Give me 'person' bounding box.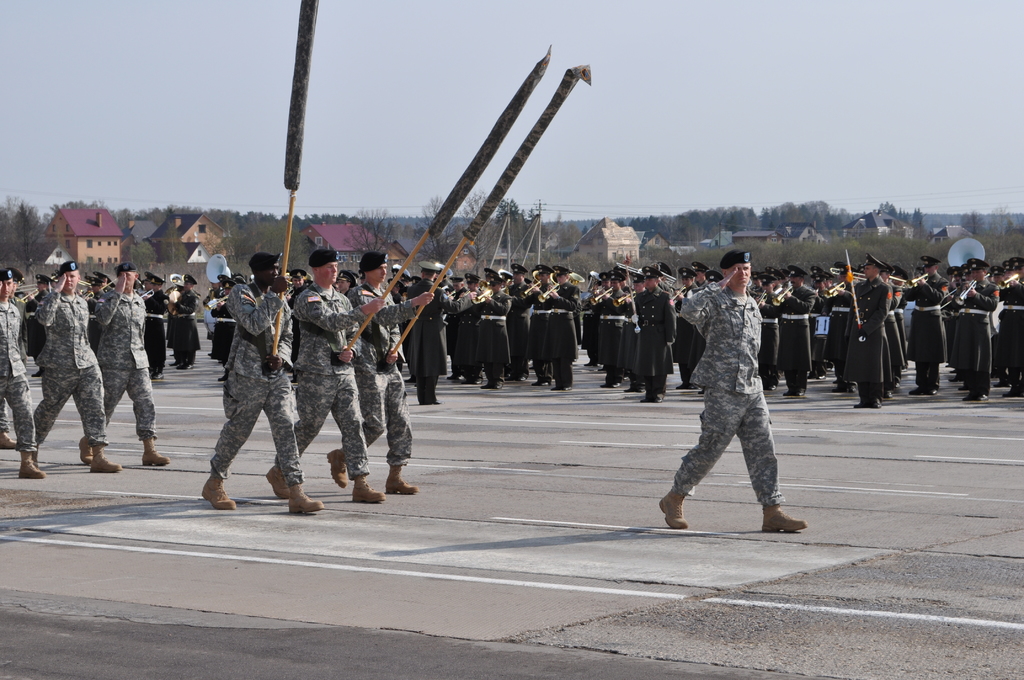
crop(966, 263, 1002, 398).
